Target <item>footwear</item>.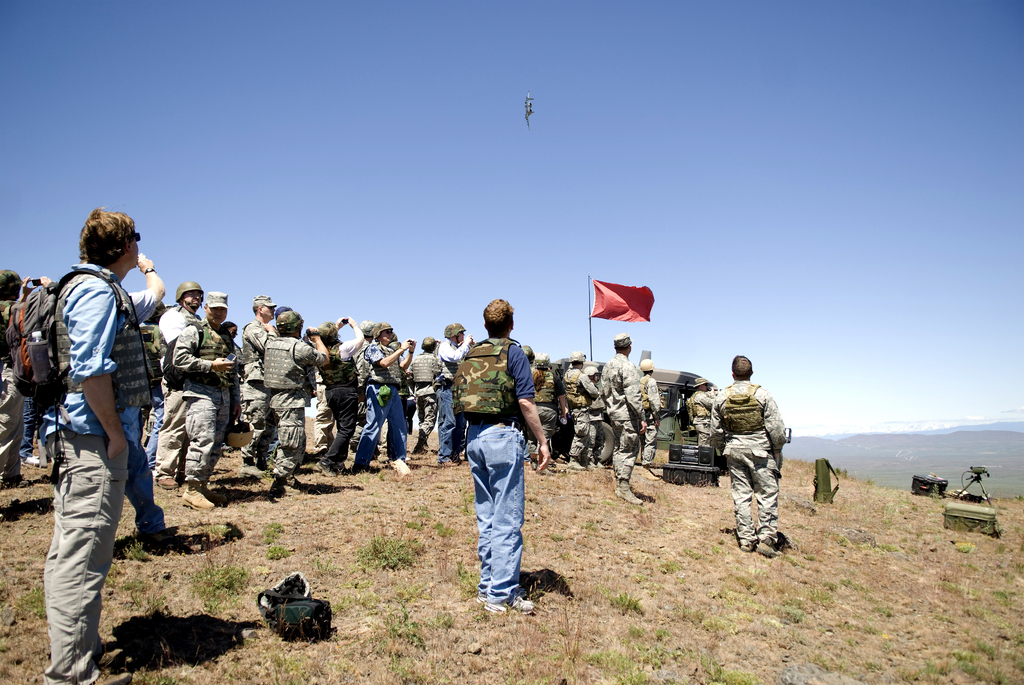
Target region: 620,489,642,503.
